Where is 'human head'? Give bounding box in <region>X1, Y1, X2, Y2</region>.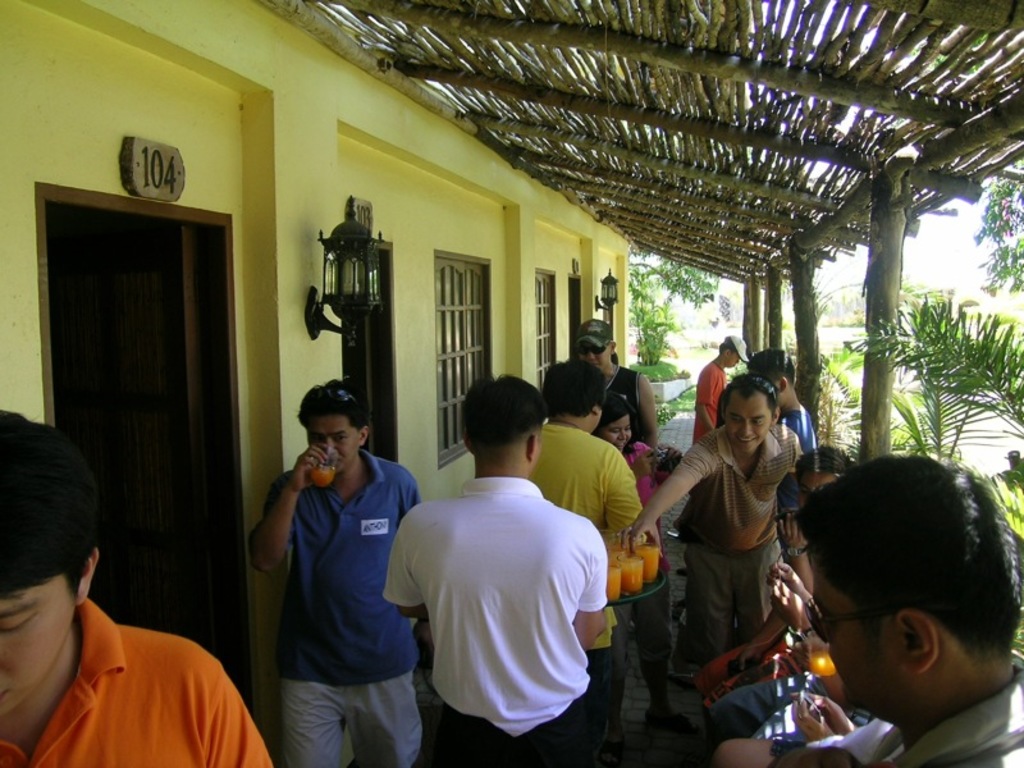
<region>300, 374, 369, 466</region>.
